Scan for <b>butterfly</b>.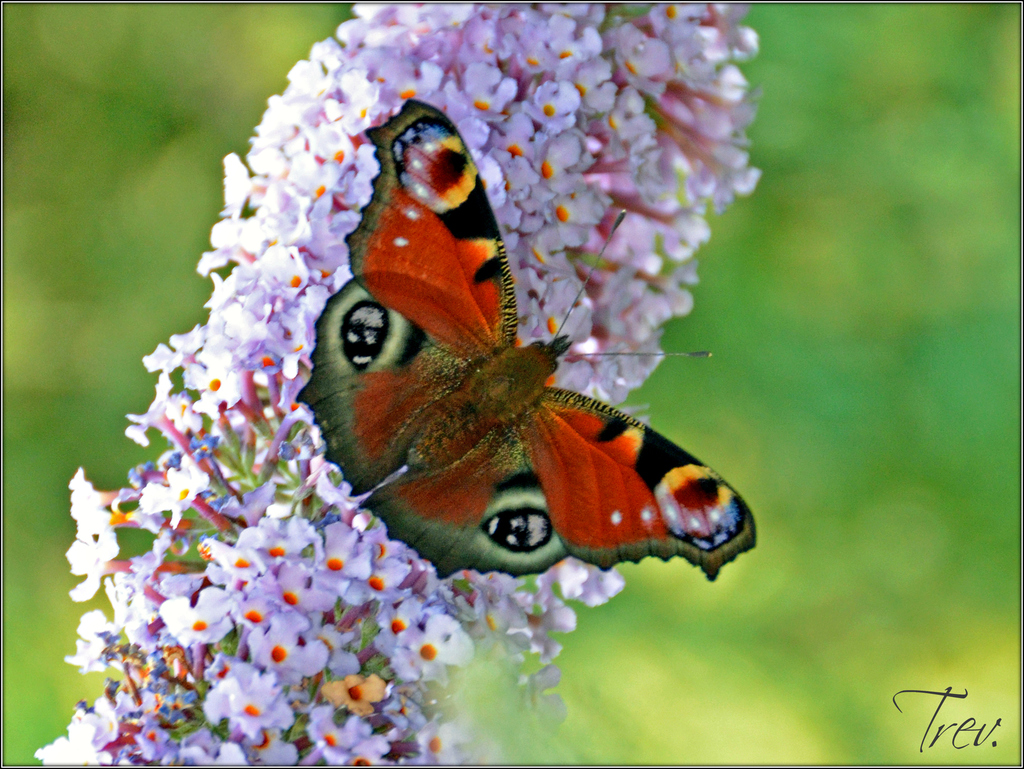
Scan result: Rect(279, 120, 760, 610).
